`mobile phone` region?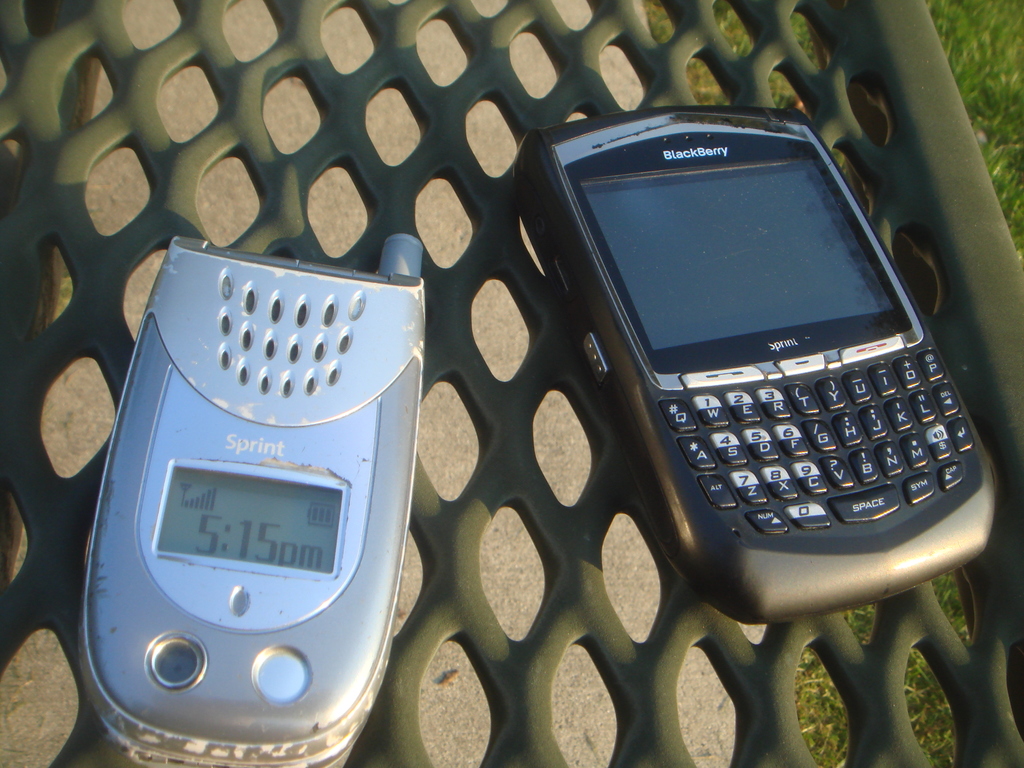
pyautogui.locateOnScreen(509, 118, 1004, 655)
